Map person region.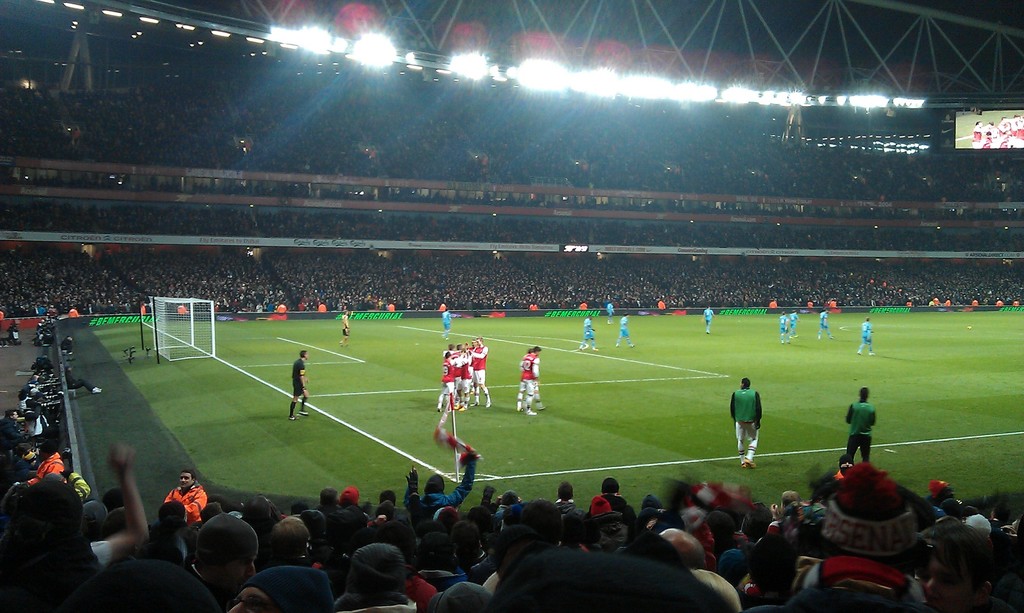
Mapped to {"x1": 288, "y1": 352, "x2": 310, "y2": 424}.
